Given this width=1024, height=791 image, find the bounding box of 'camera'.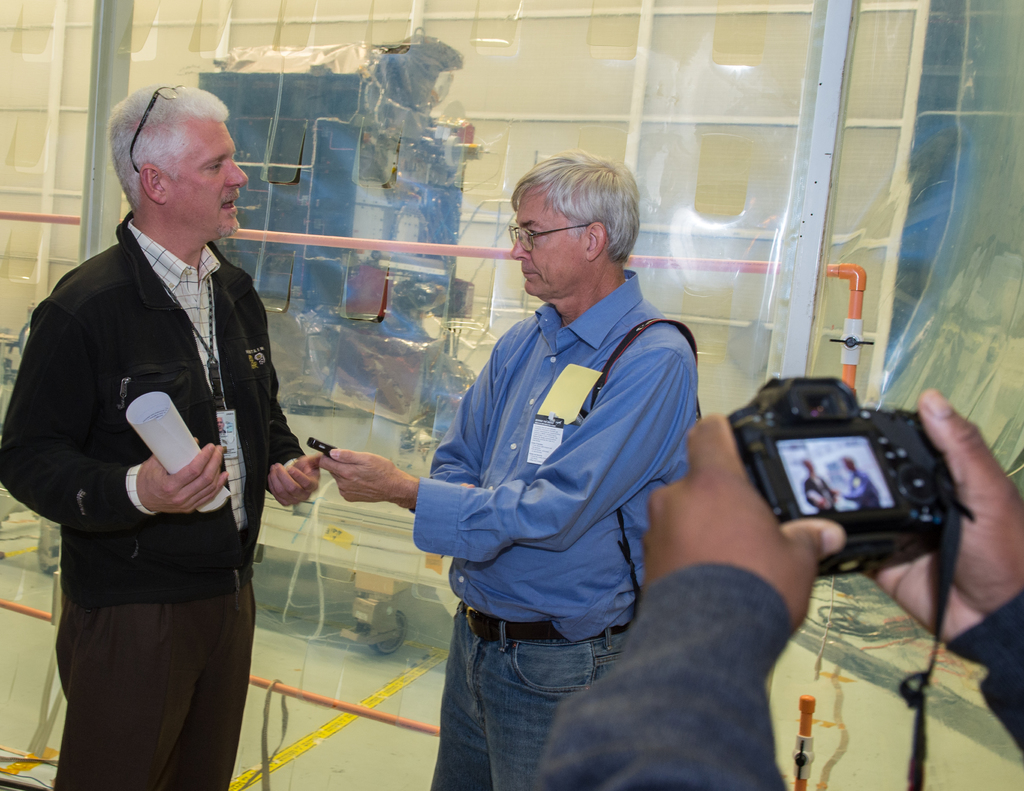
(717,375,964,583).
